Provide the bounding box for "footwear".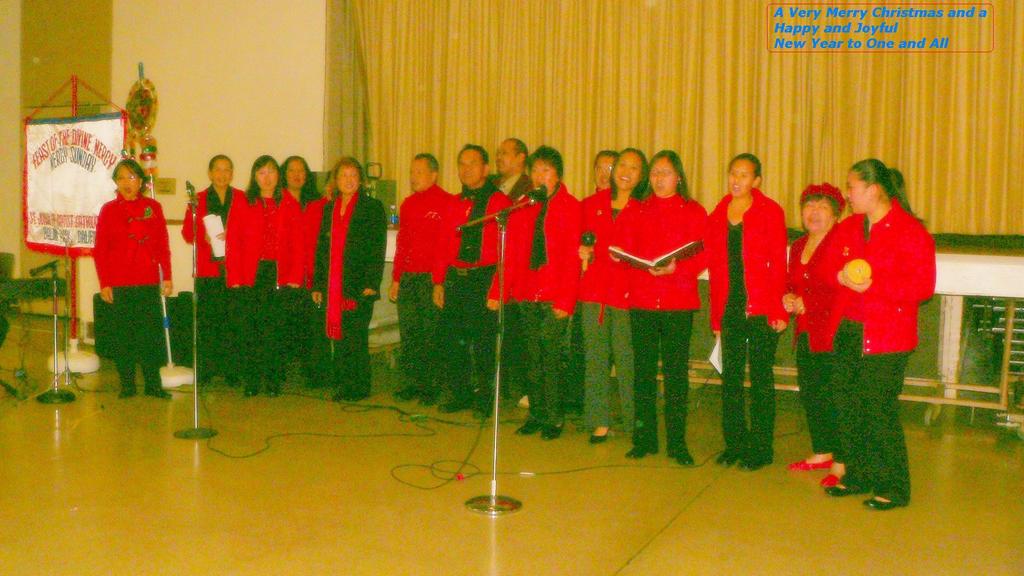
(x1=627, y1=445, x2=660, y2=460).
